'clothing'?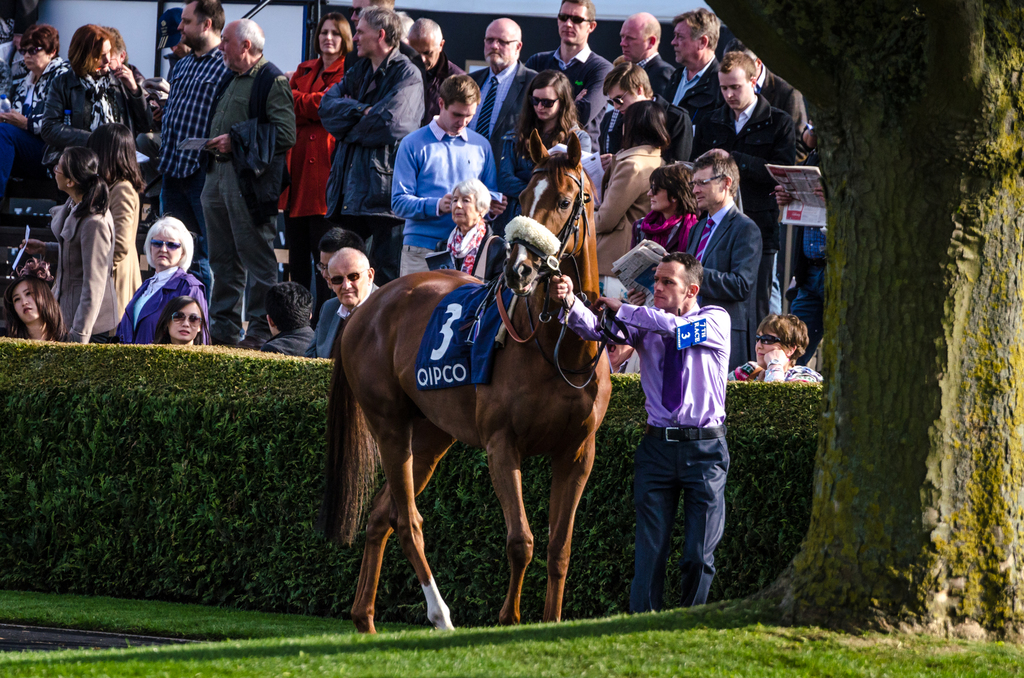
(470, 60, 551, 188)
